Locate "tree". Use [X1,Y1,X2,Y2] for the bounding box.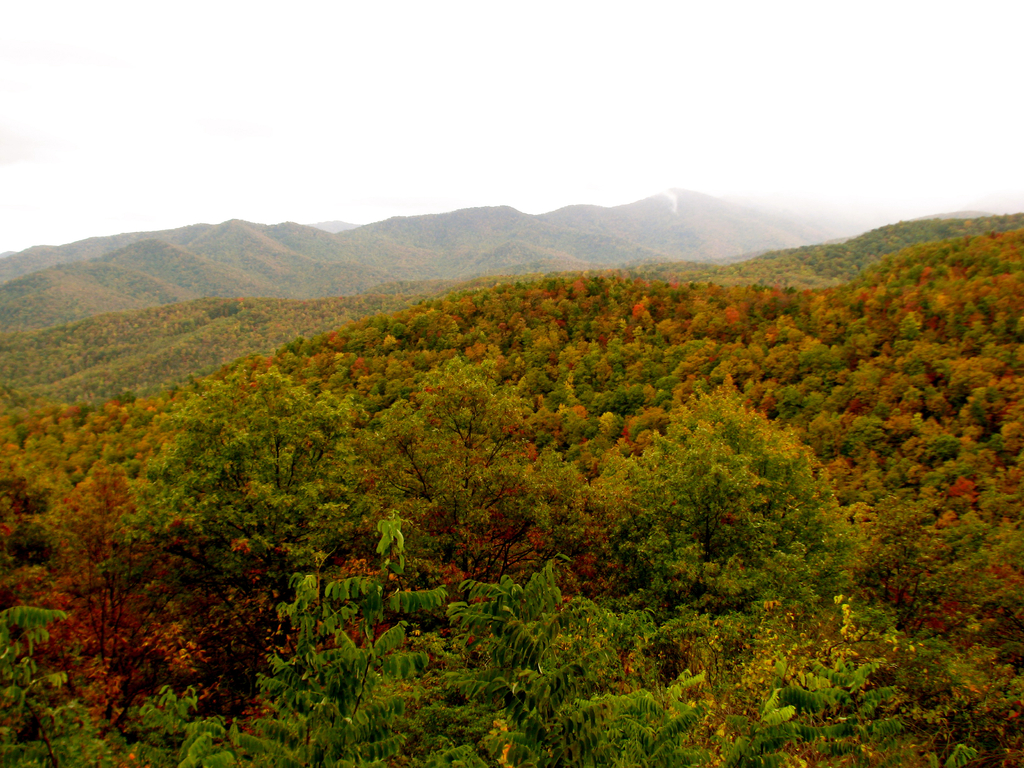
[392,550,662,767].
